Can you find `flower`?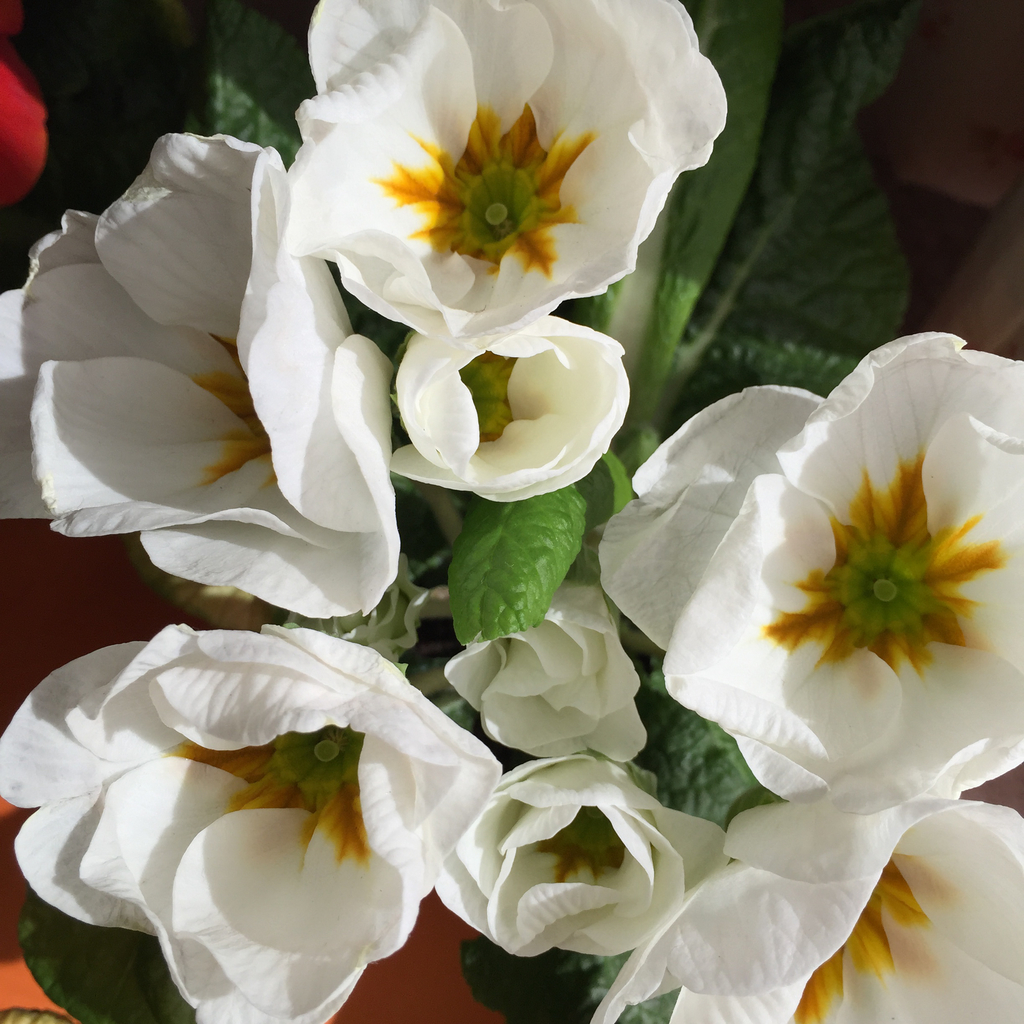
Yes, bounding box: pyautogui.locateOnScreen(426, 742, 732, 957).
